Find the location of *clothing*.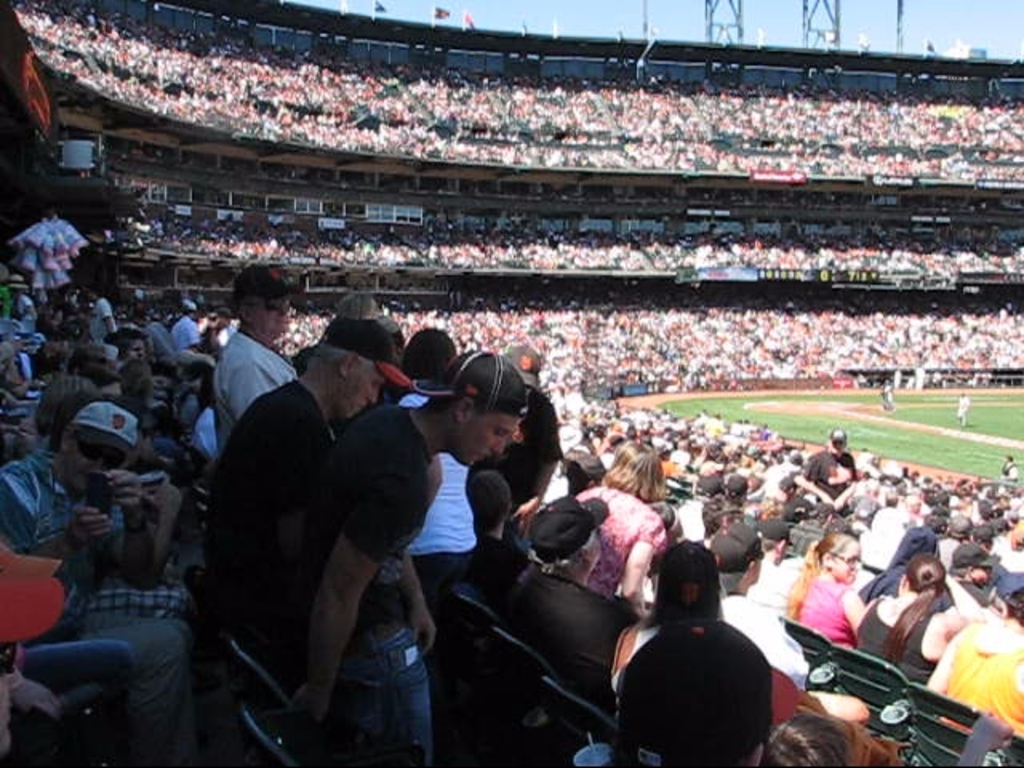
Location: bbox(237, 392, 453, 766).
